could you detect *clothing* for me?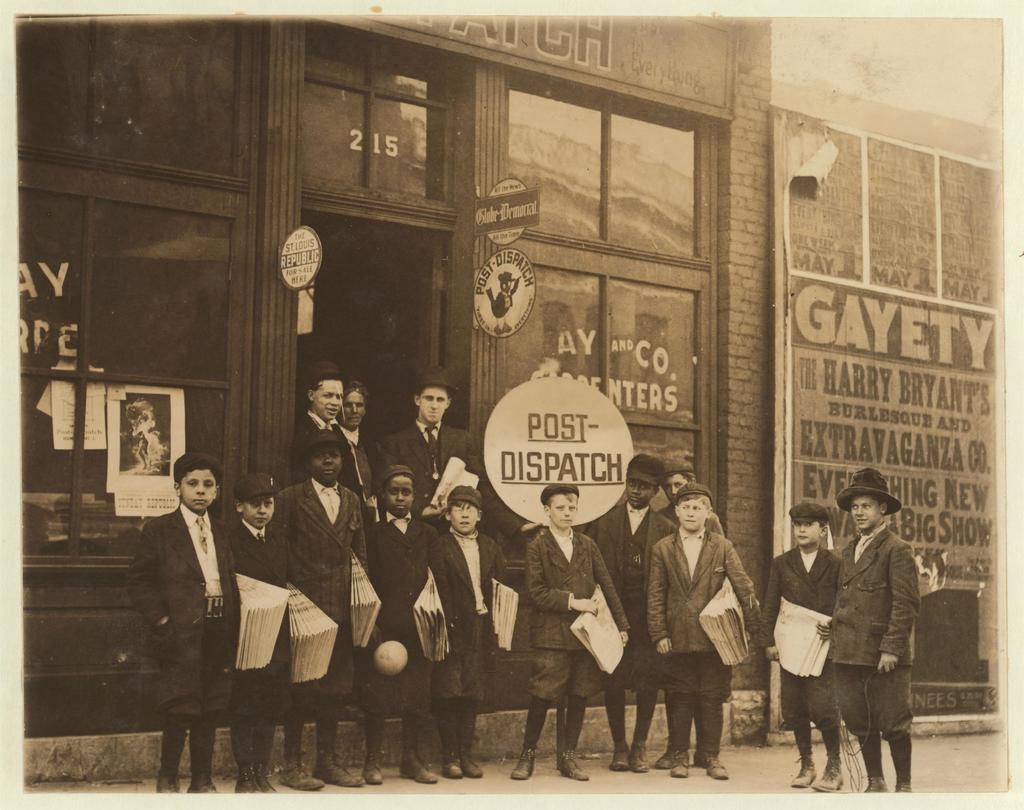
Detection result: x1=216, y1=515, x2=298, y2=767.
